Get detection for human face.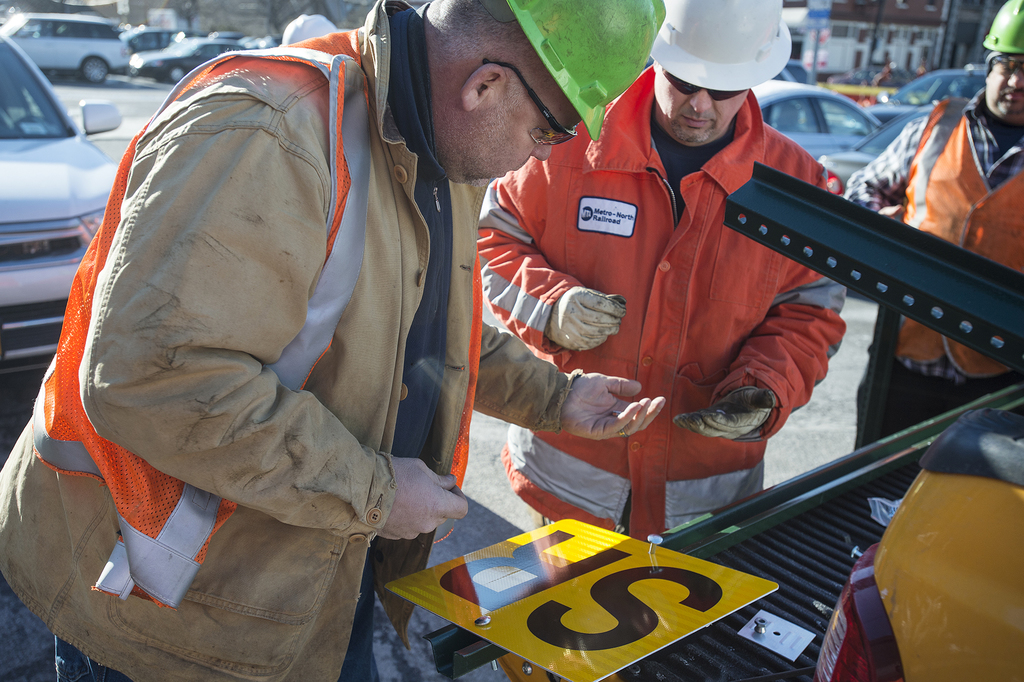
Detection: rect(979, 54, 1023, 154).
